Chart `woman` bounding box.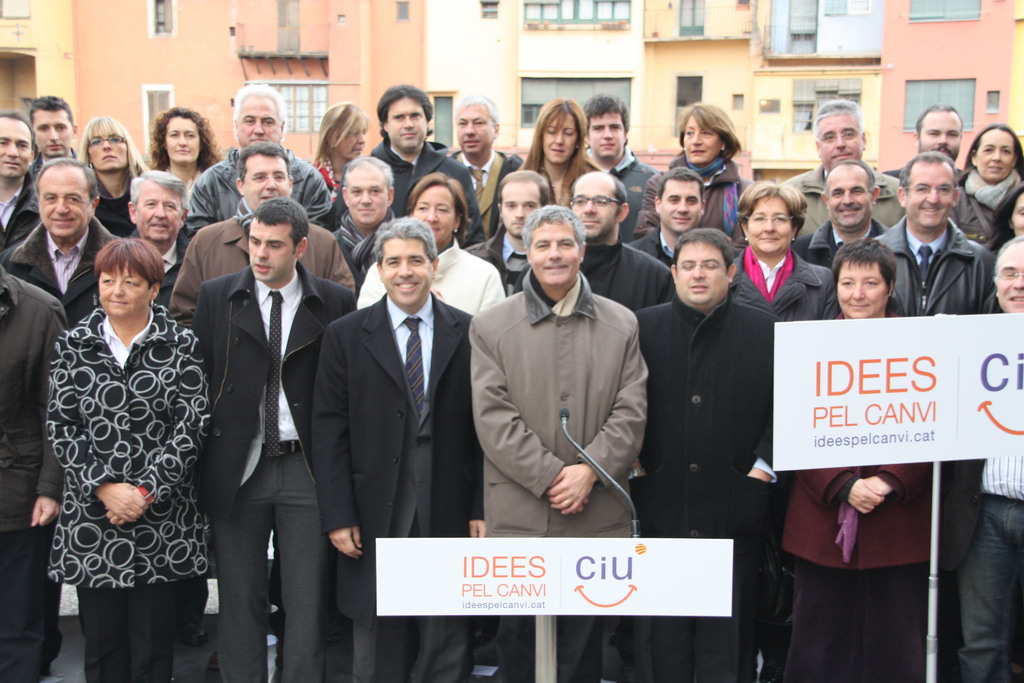
Charted: box(733, 172, 835, 323).
